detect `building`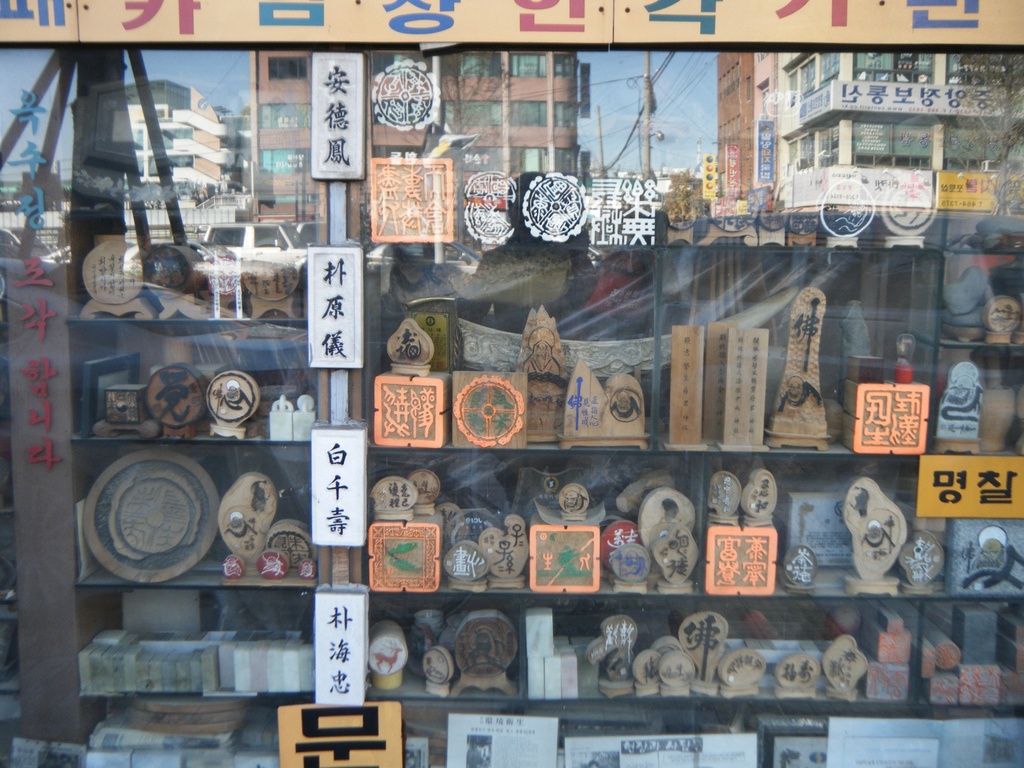
[left=701, top=40, right=1023, bottom=248]
